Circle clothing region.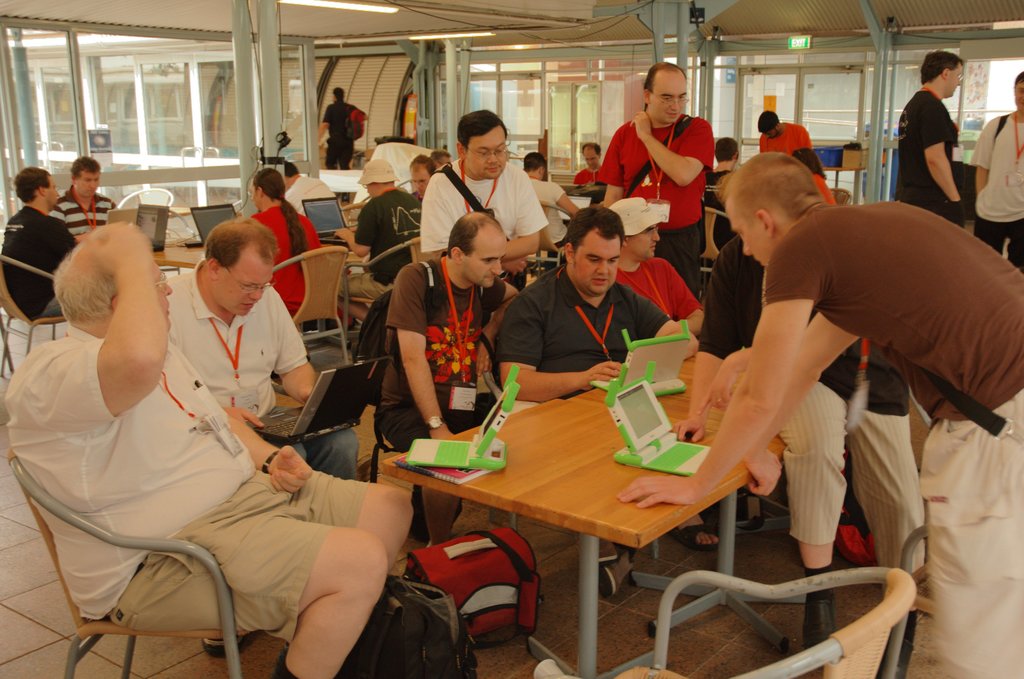
Region: x1=761 y1=199 x2=1023 y2=678.
